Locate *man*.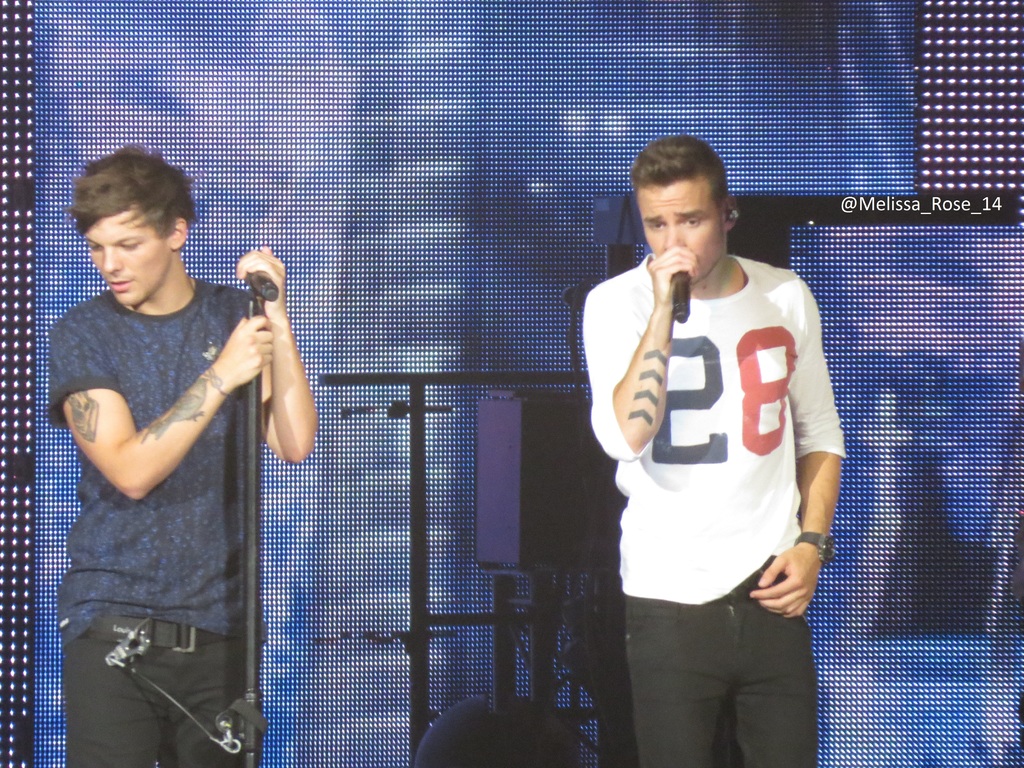
Bounding box: x1=47, y1=141, x2=321, y2=767.
